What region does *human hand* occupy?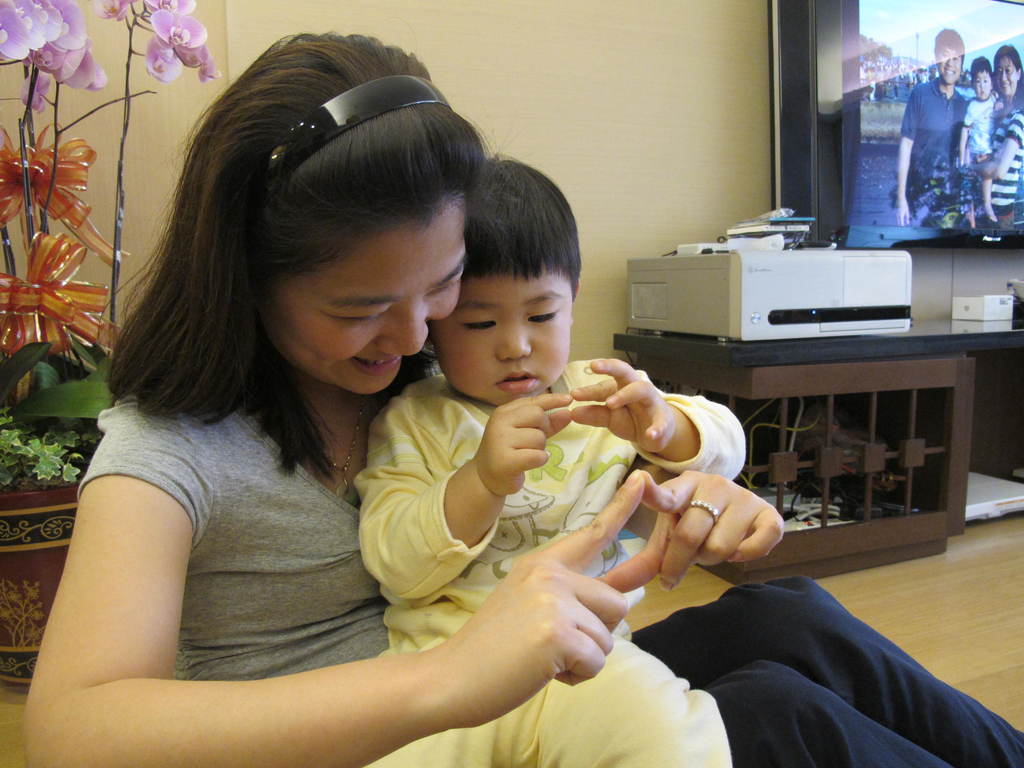
detection(476, 390, 573, 498).
